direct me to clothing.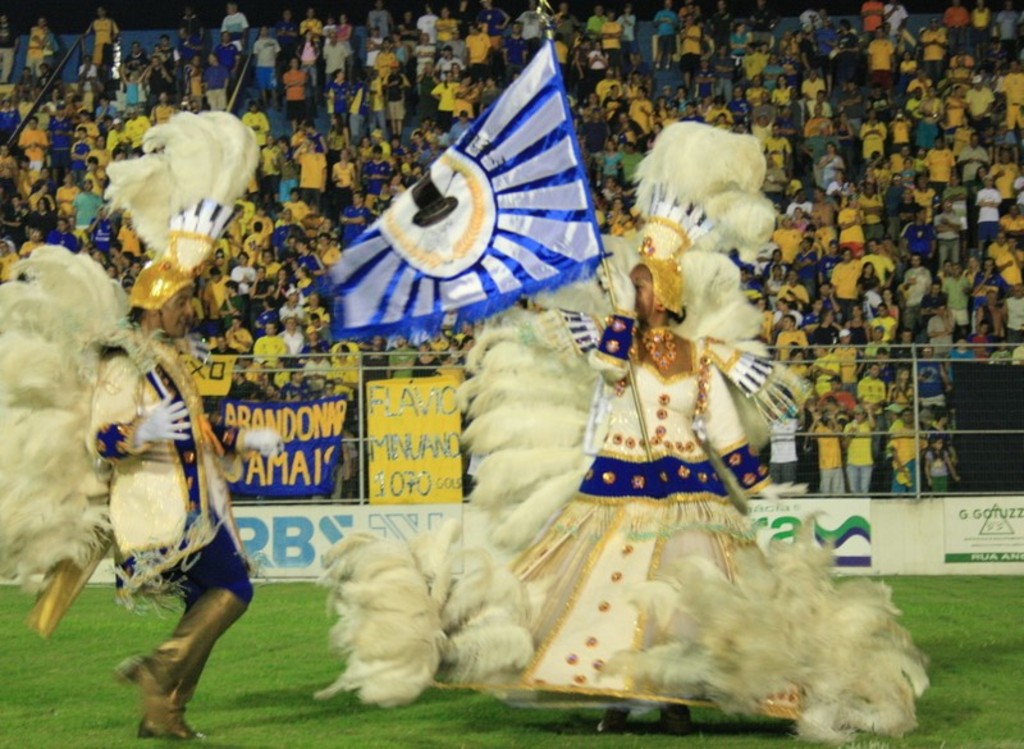
Direction: BBox(129, 122, 155, 151).
